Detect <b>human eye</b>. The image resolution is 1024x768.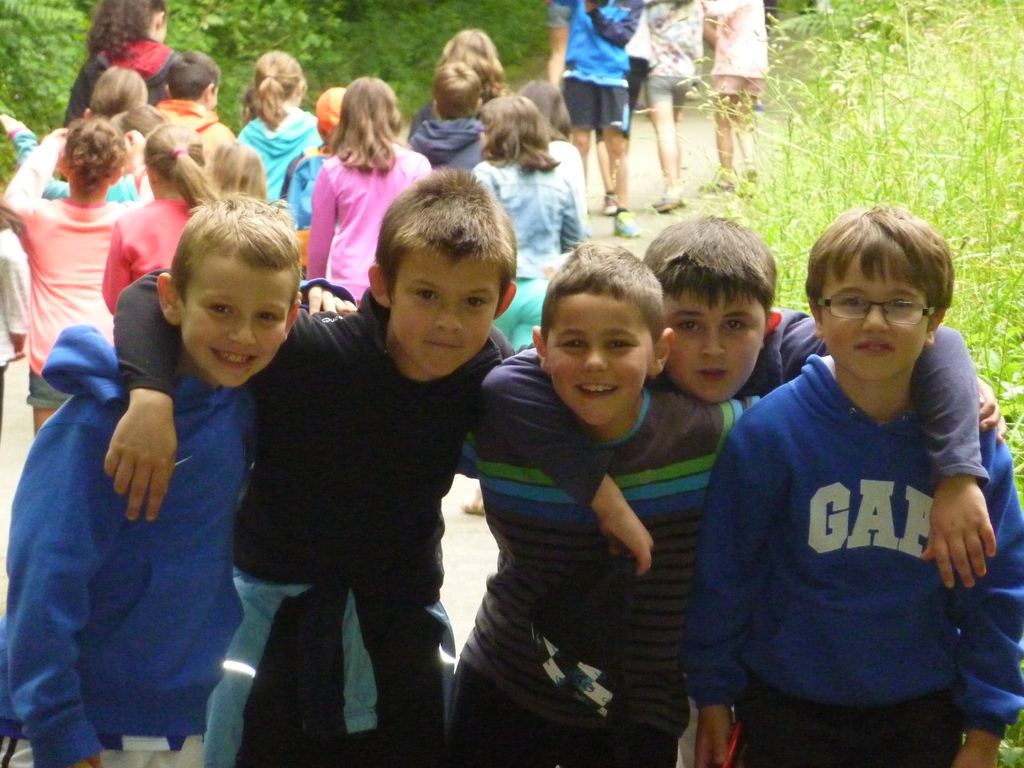
crop(412, 287, 440, 305).
